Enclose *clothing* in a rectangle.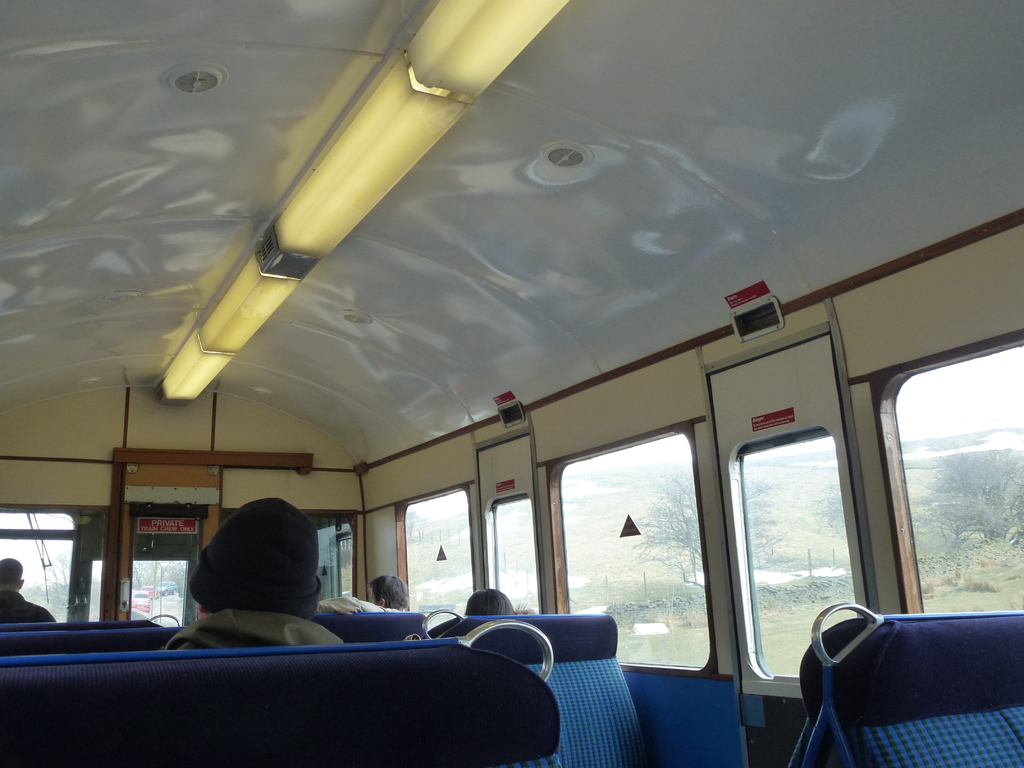
161,519,367,667.
